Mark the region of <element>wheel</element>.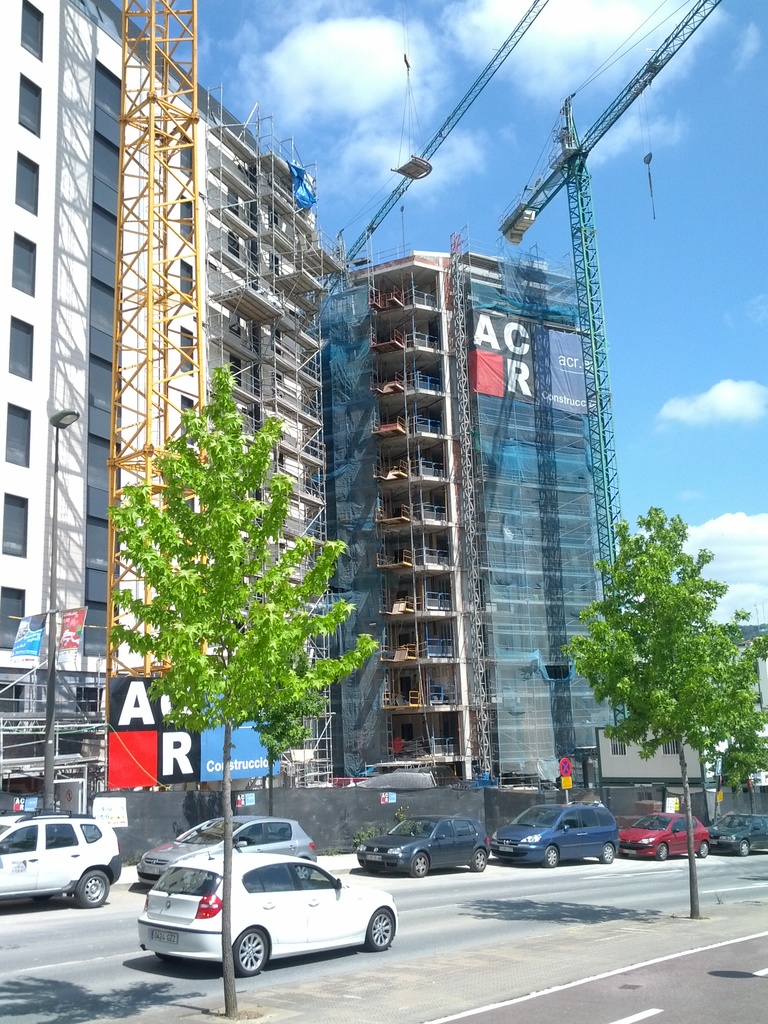
Region: BBox(468, 851, 490, 870).
